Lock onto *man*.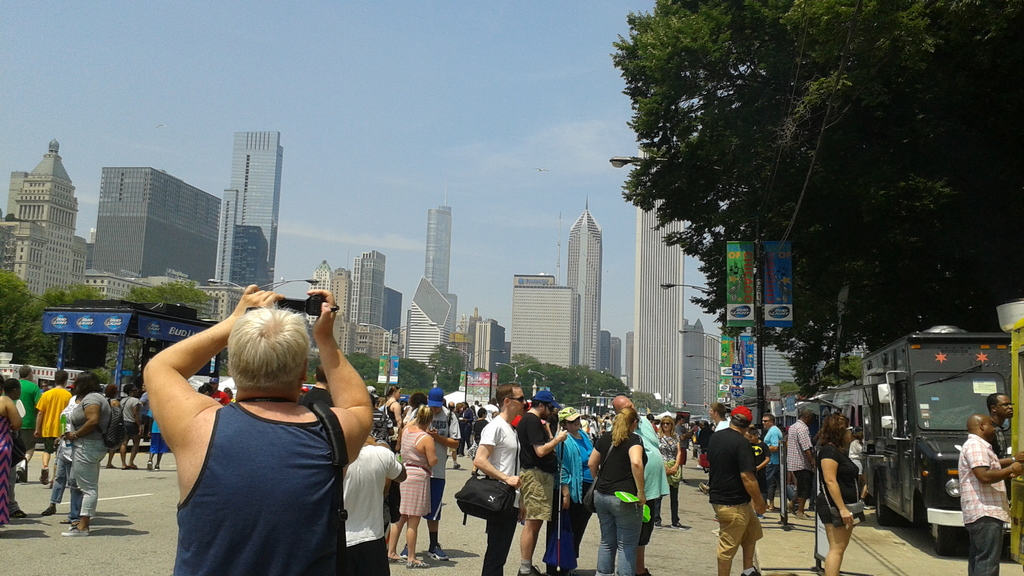
Locked: rect(456, 382, 529, 575).
